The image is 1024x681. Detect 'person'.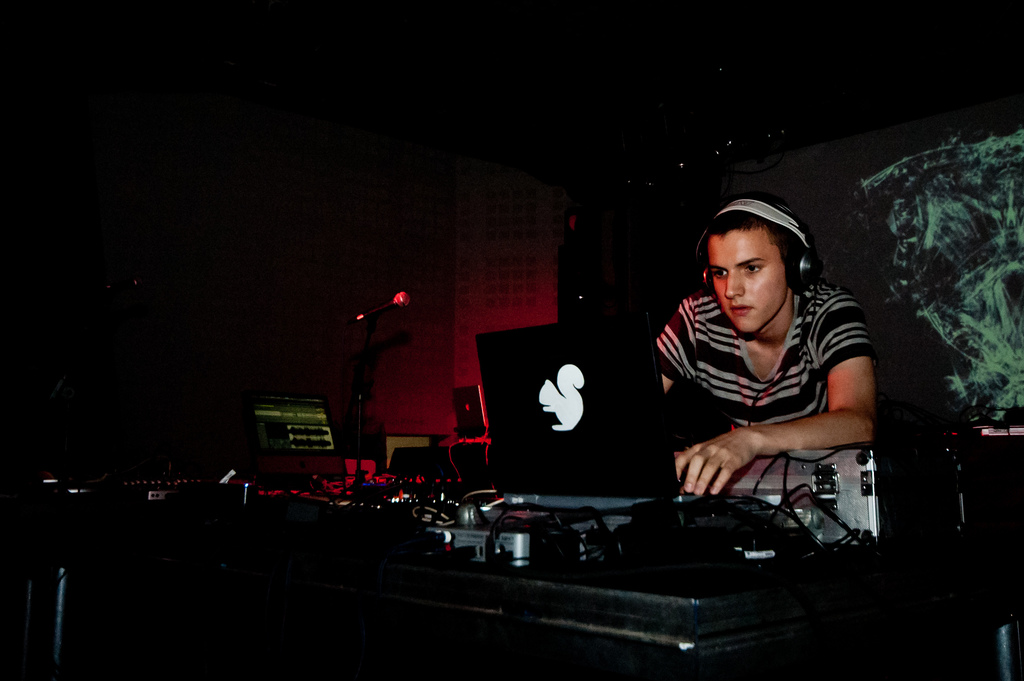
Detection: [655,196,872,492].
